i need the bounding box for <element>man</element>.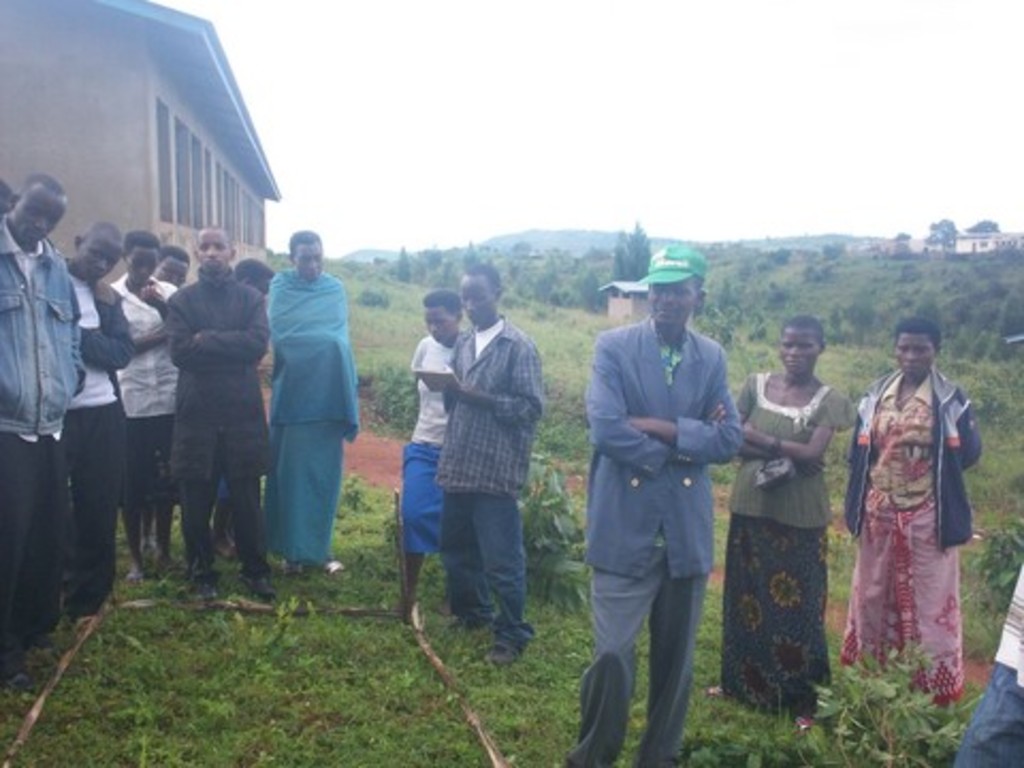
Here it is: 393:288:471:621.
